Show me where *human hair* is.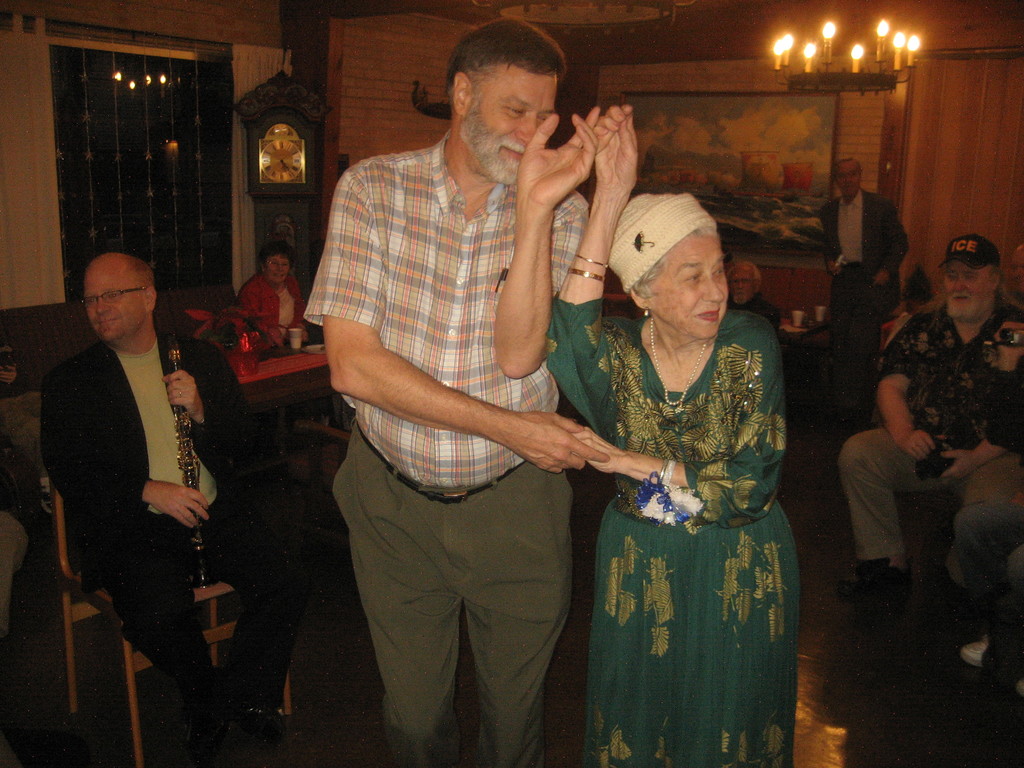
*human hair* is at pyautogui.locateOnScreen(442, 31, 566, 120).
